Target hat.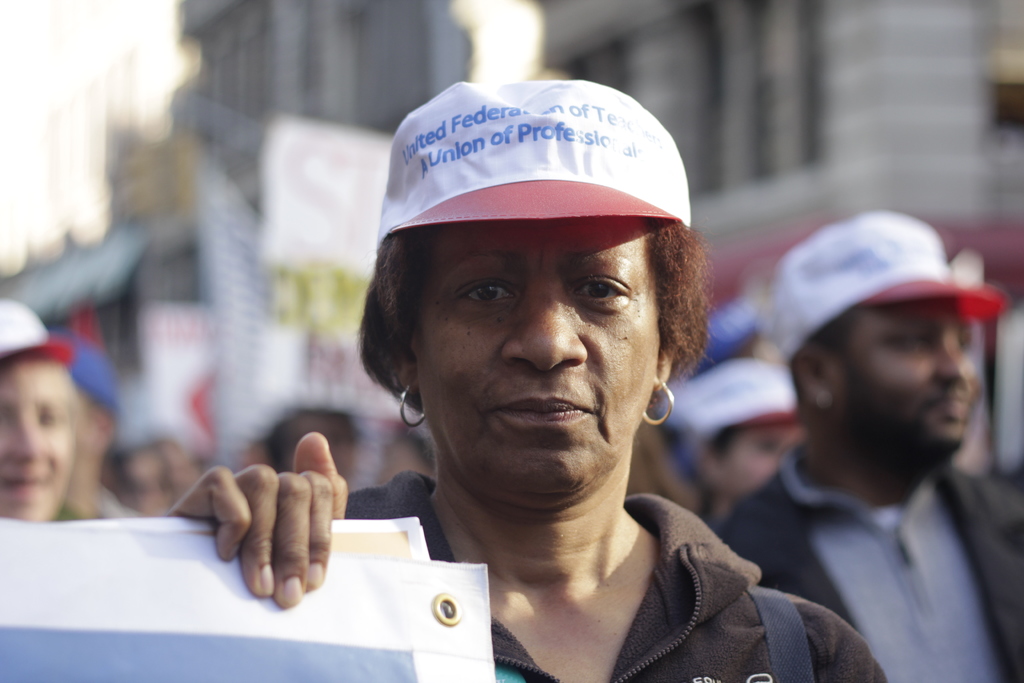
Target region: (x1=774, y1=202, x2=1009, y2=364).
